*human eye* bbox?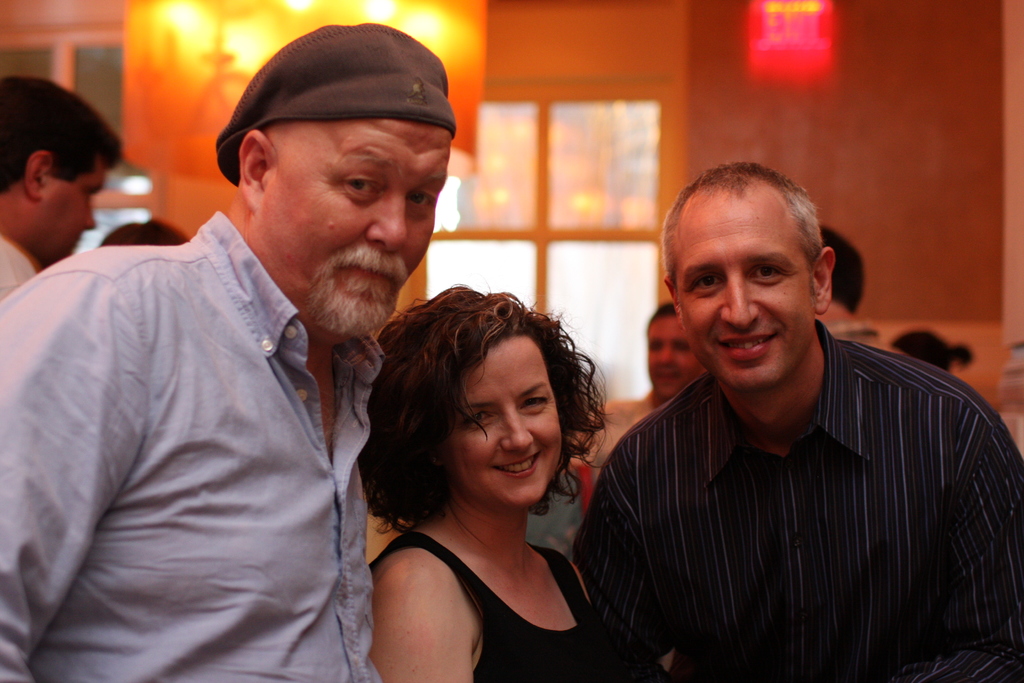
x1=745, y1=261, x2=792, y2=287
